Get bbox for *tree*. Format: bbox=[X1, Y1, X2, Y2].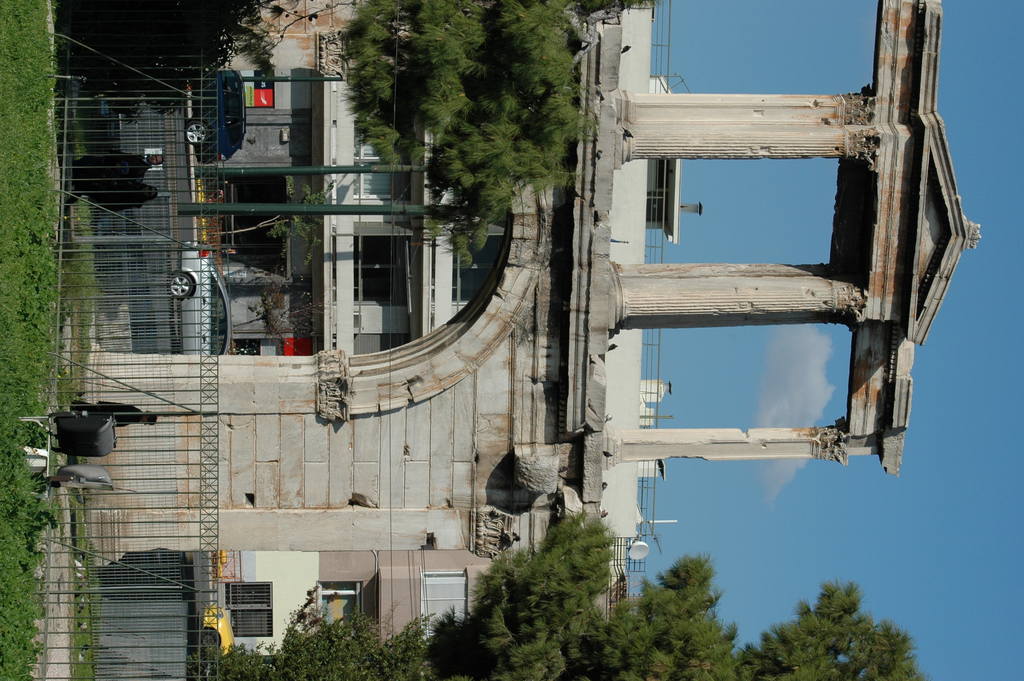
bbox=[425, 512, 936, 680].
